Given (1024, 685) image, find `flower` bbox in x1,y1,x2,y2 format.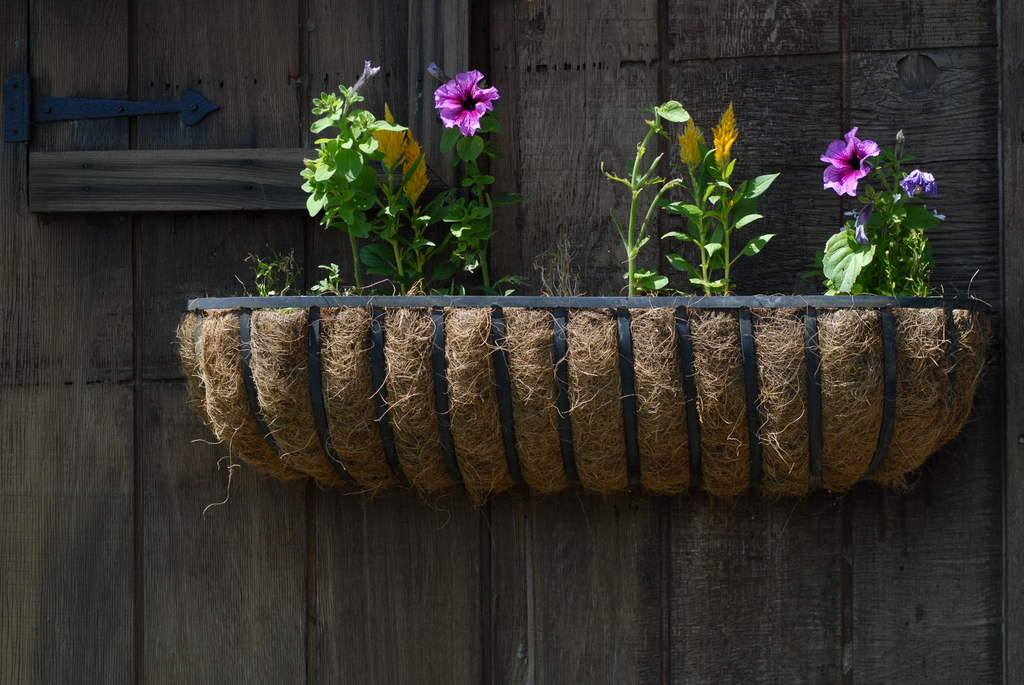
432,58,503,133.
